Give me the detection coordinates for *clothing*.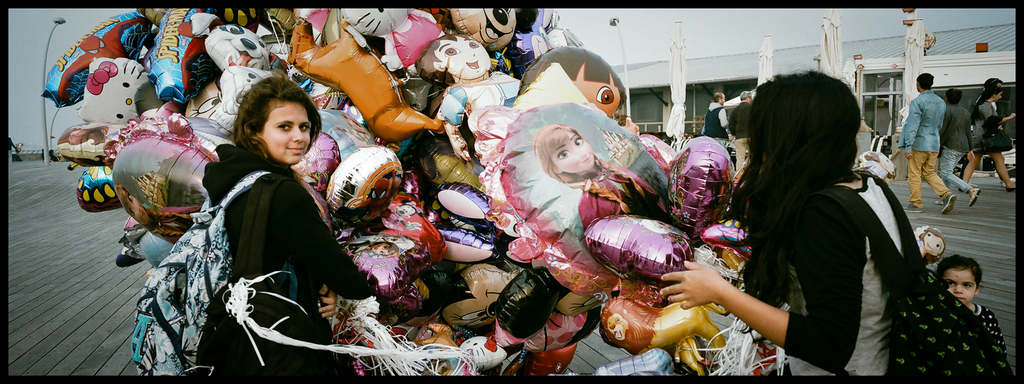
x1=169, y1=108, x2=351, y2=369.
